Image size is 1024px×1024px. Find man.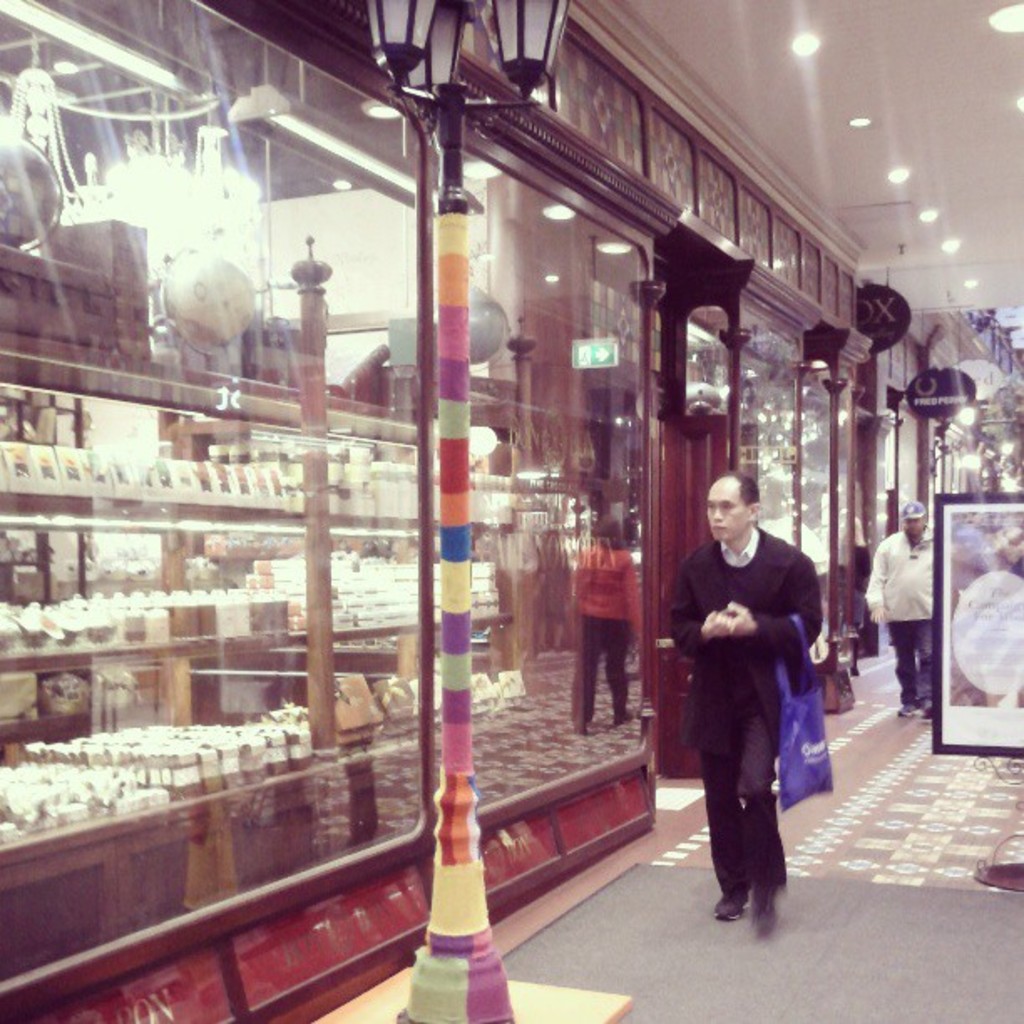
locate(860, 497, 932, 730).
